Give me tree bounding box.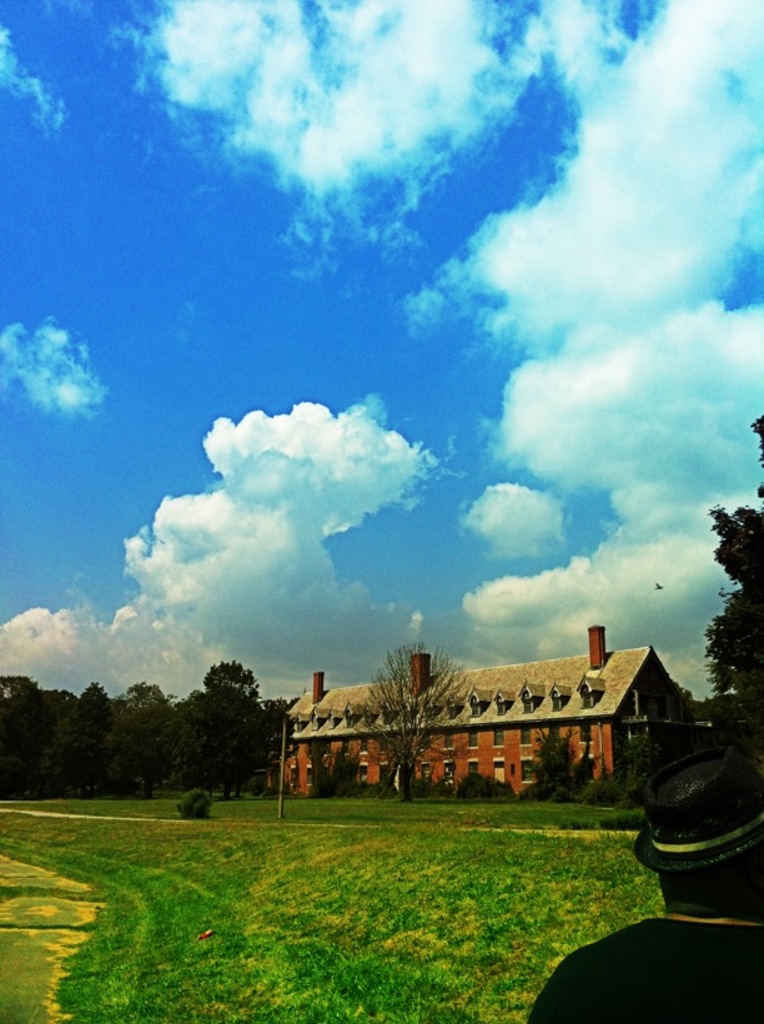
51,669,130,804.
